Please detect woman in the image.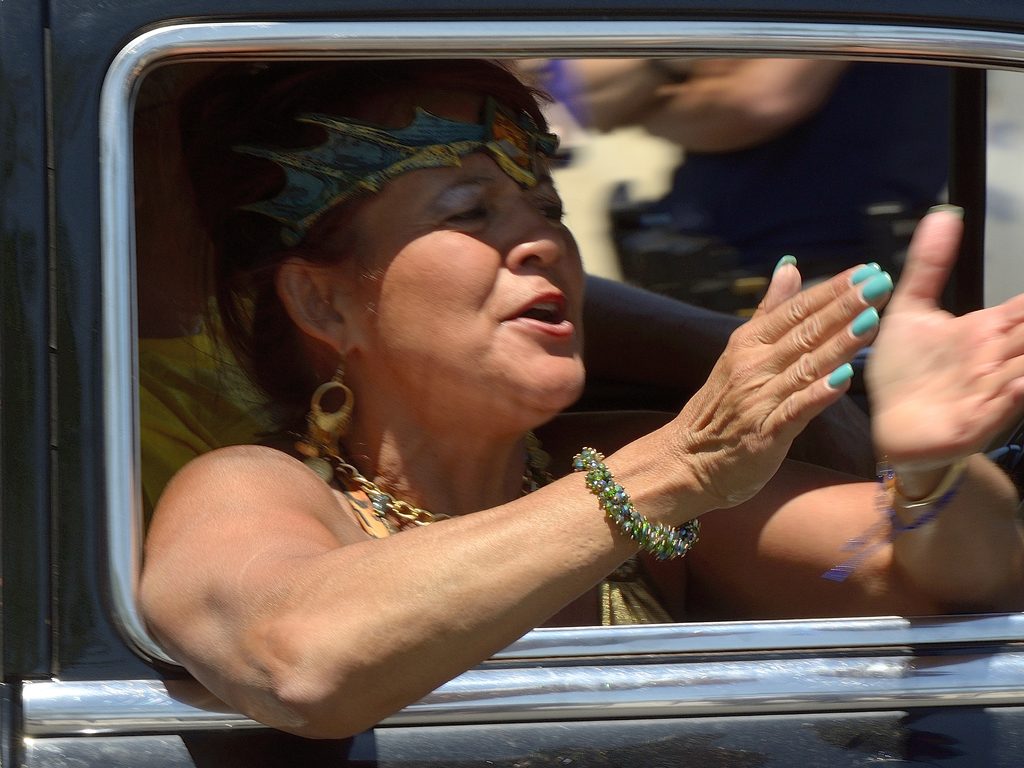
{"x1": 19, "y1": 52, "x2": 881, "y2": 717}.
